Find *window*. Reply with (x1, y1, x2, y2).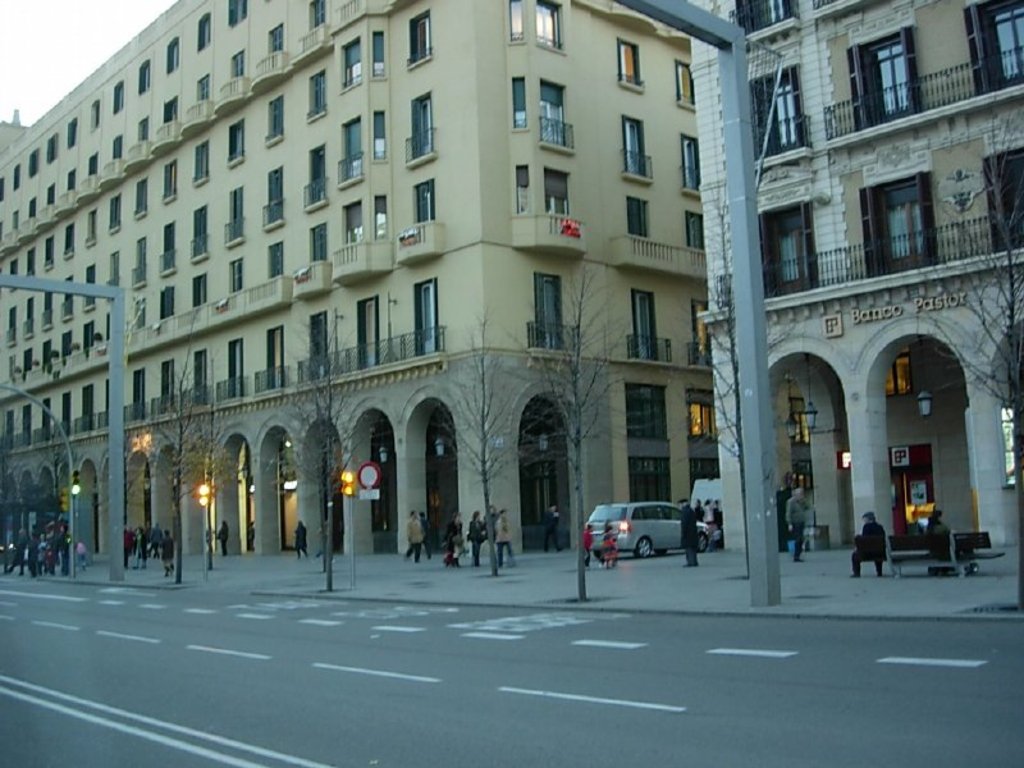
(88, 154, 99, 188).
